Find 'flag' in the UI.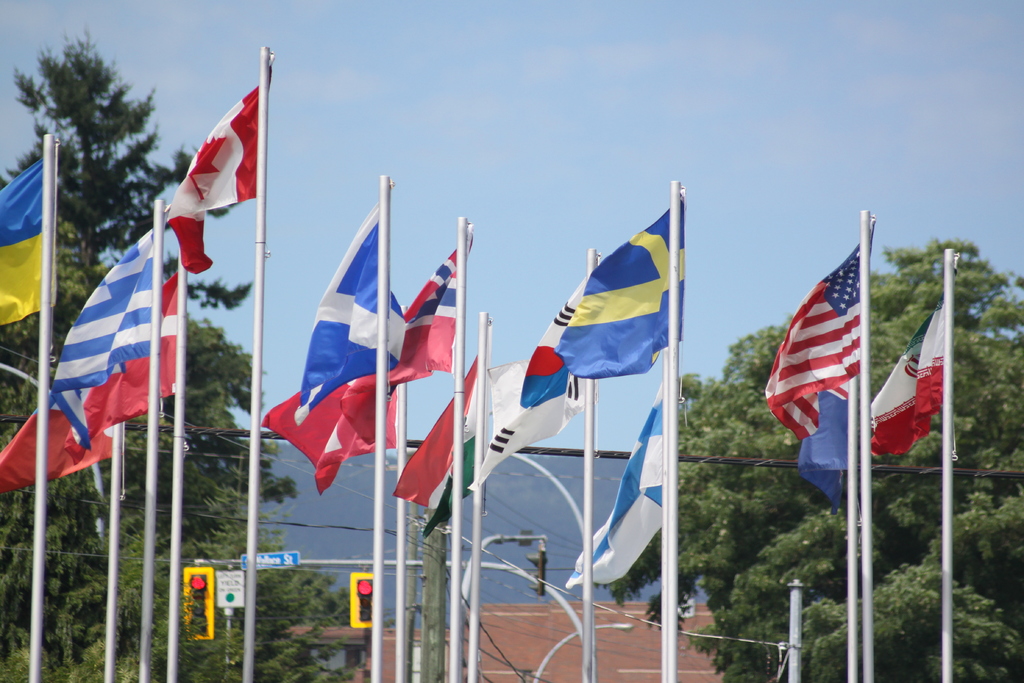
UI element at rect(863, 310, 947, 449).
